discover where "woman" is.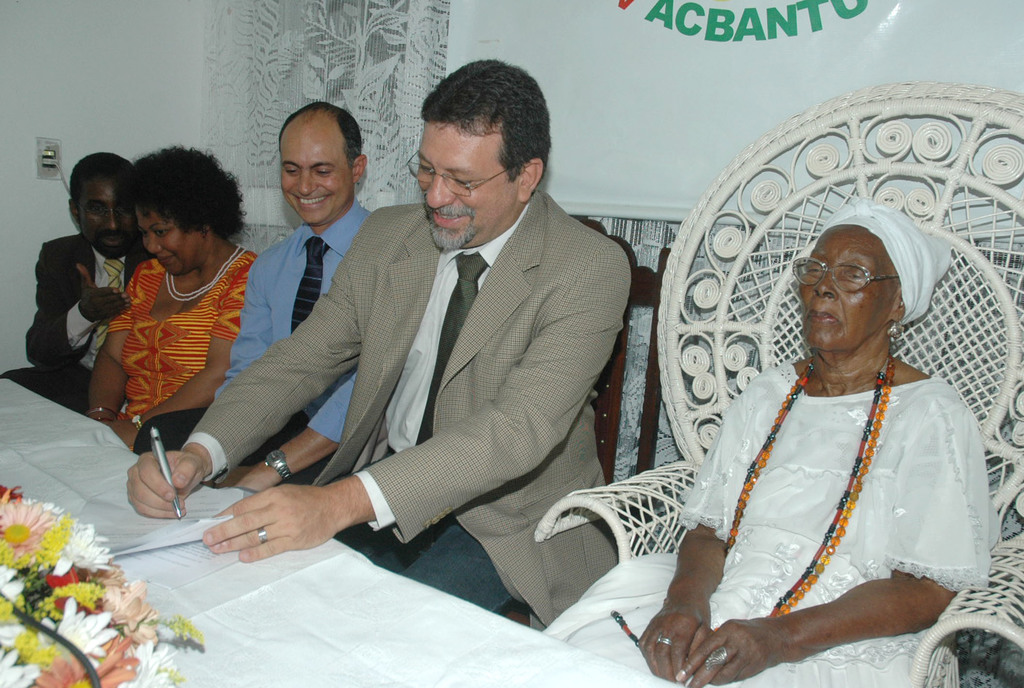
Discovered at box(644, 199, 999, 675).
